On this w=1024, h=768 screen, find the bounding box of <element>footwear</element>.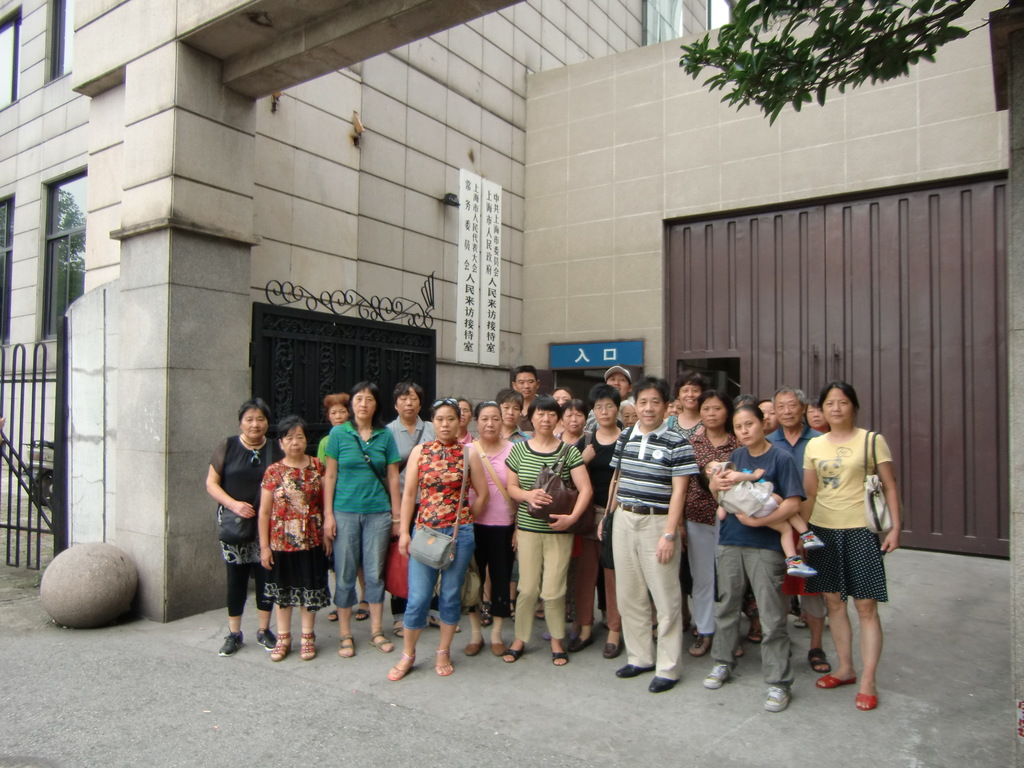
Bounding box: l=549, t=642, r=568, b=668.
